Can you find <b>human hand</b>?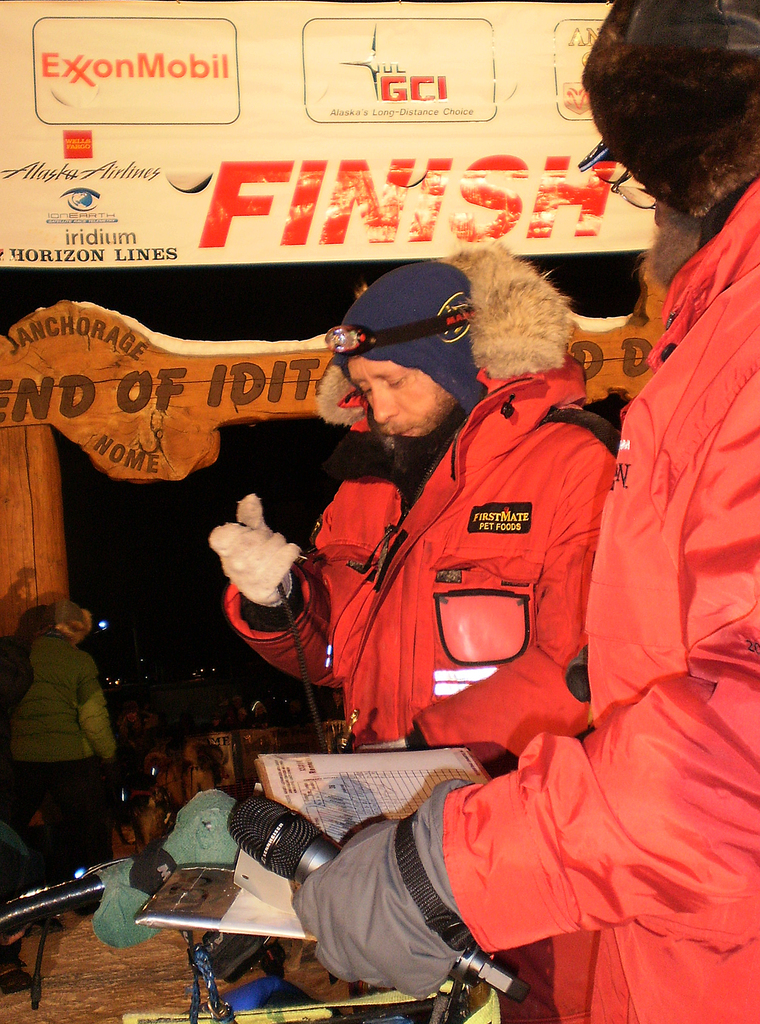
Yes, bounding box: bbox=(355, 739, 406, 755).
